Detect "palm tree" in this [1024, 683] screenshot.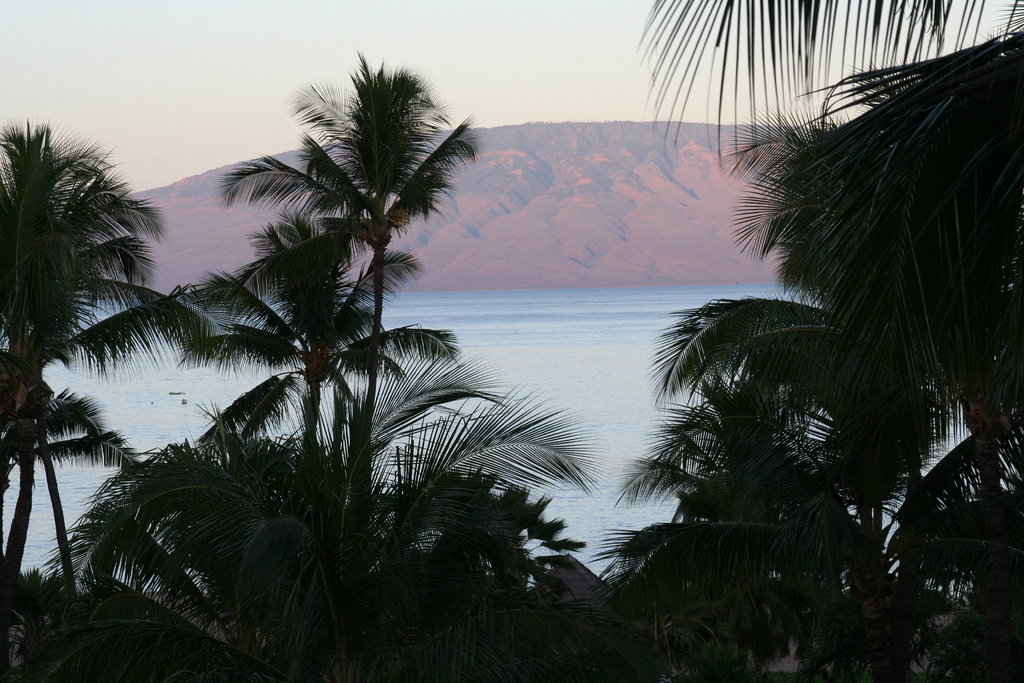
Detection: l=0, t=124, r=137, b=627.
